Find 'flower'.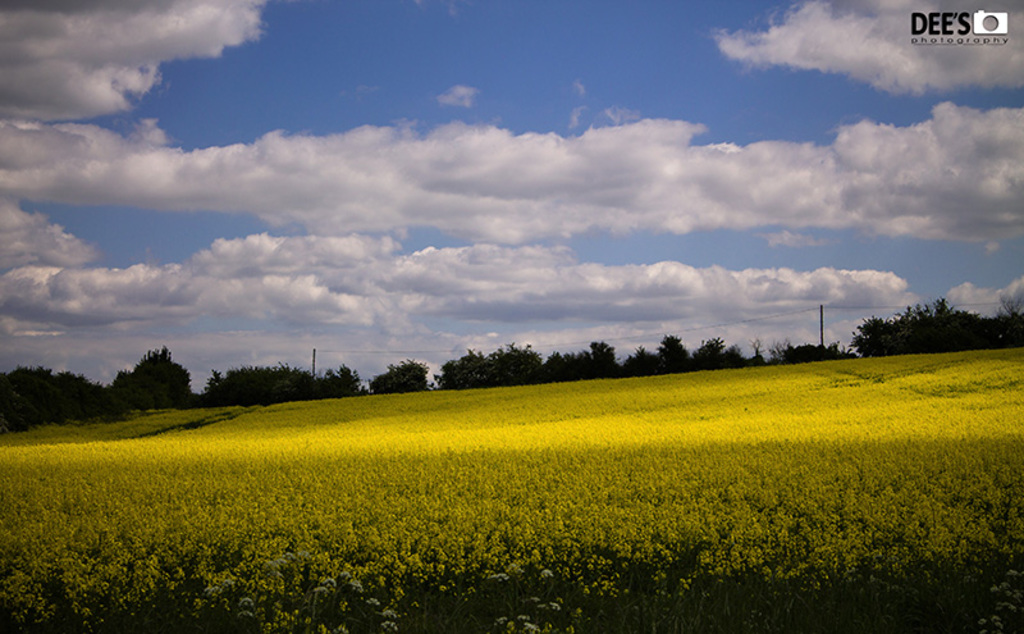
crop(362, 596, 378, 608).
